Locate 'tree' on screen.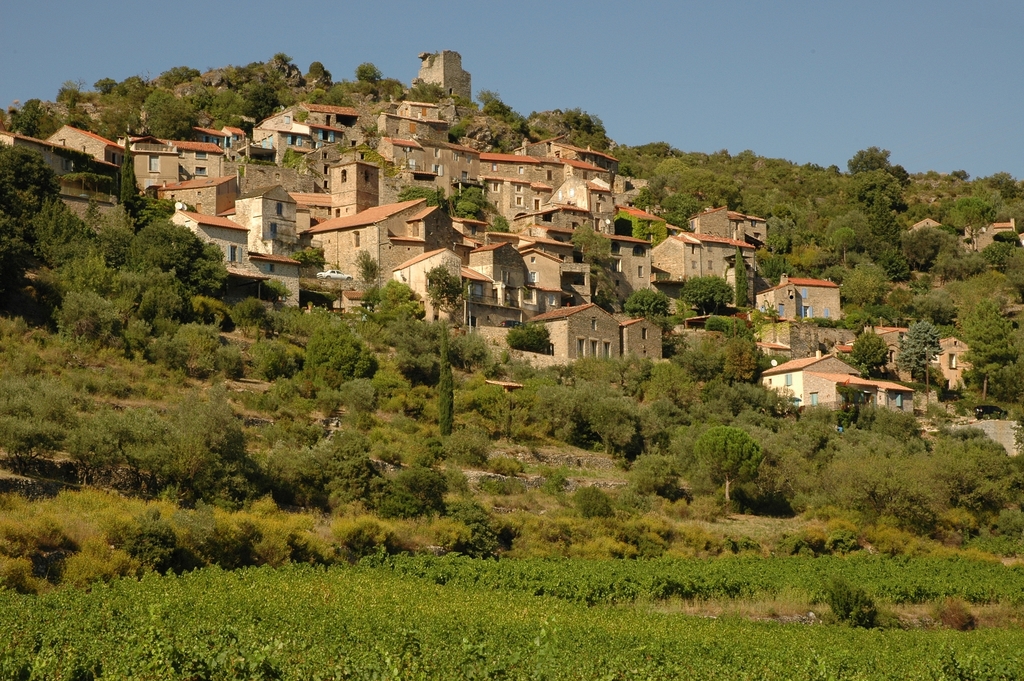
On screen at 21, 185, 101, 275.
